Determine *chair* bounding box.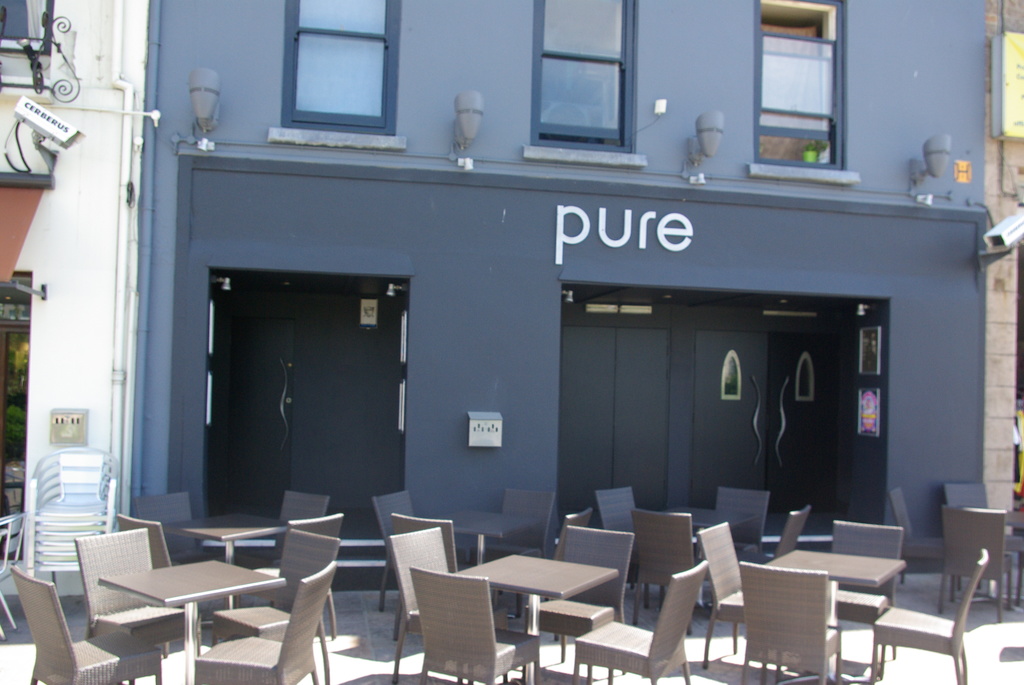
Determined: left=874, top=546, right=993, bottom=679.
